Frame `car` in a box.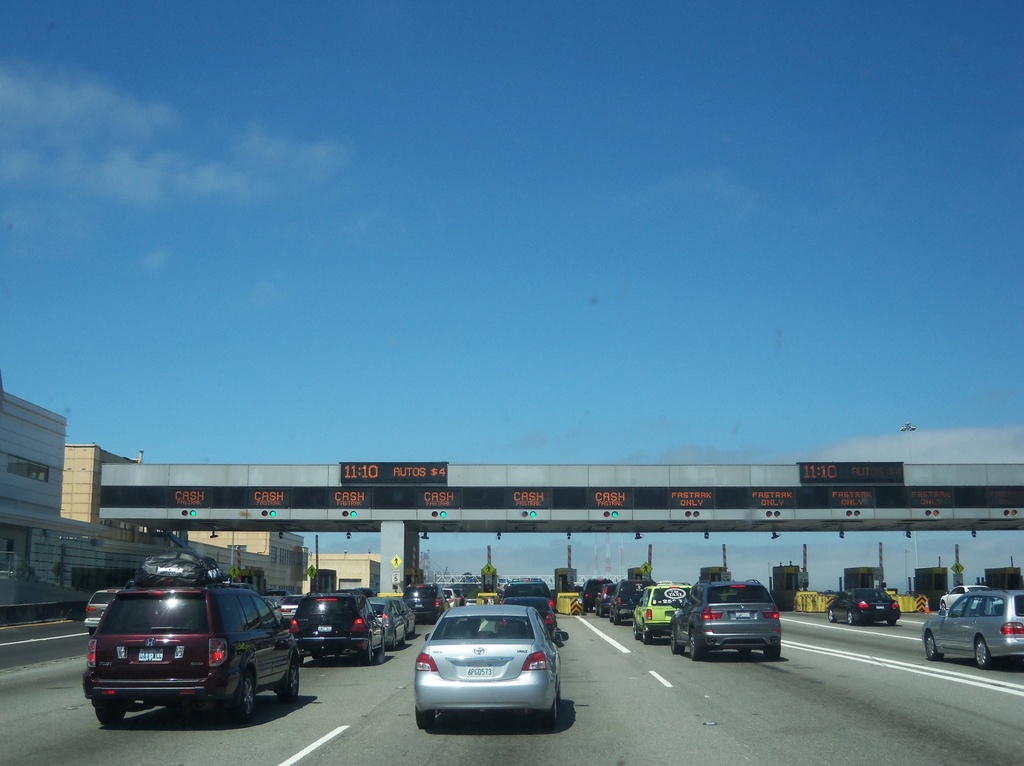
86:584:298:729.
